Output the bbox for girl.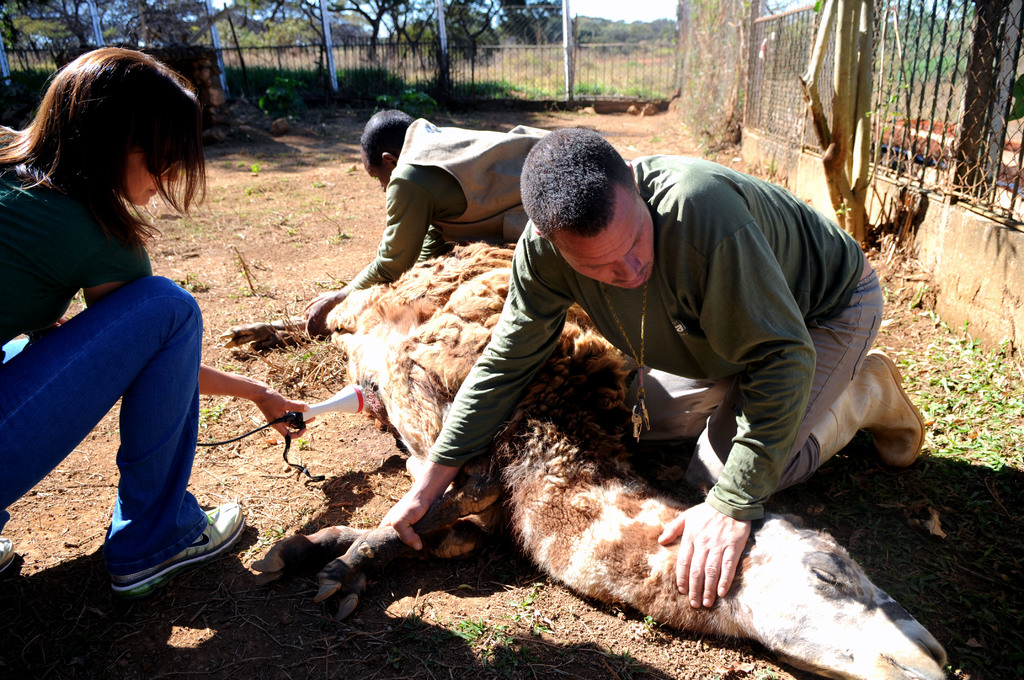
region(0, 46, 316, 600).
